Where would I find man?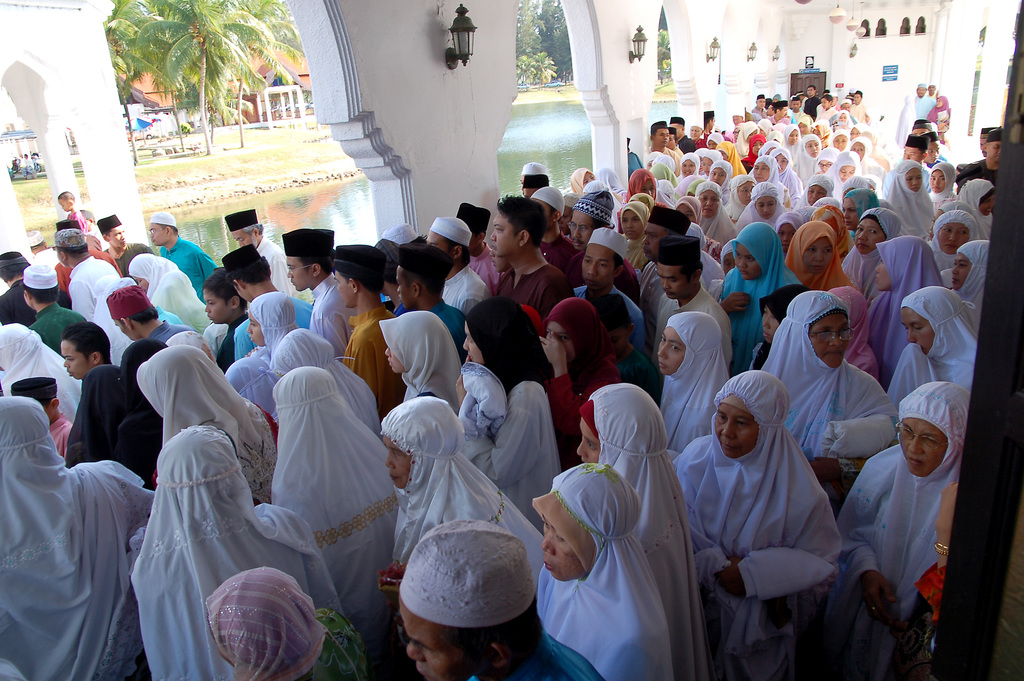
At 391/243/472/373.
